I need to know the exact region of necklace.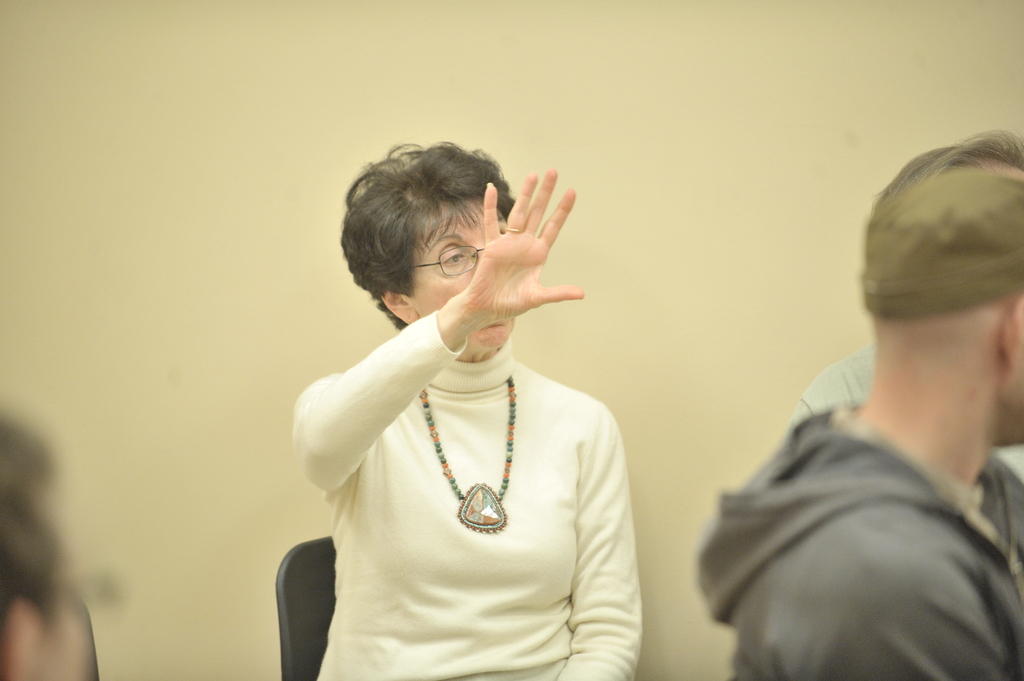
Region: select_region(419, 376, 514, 535).
